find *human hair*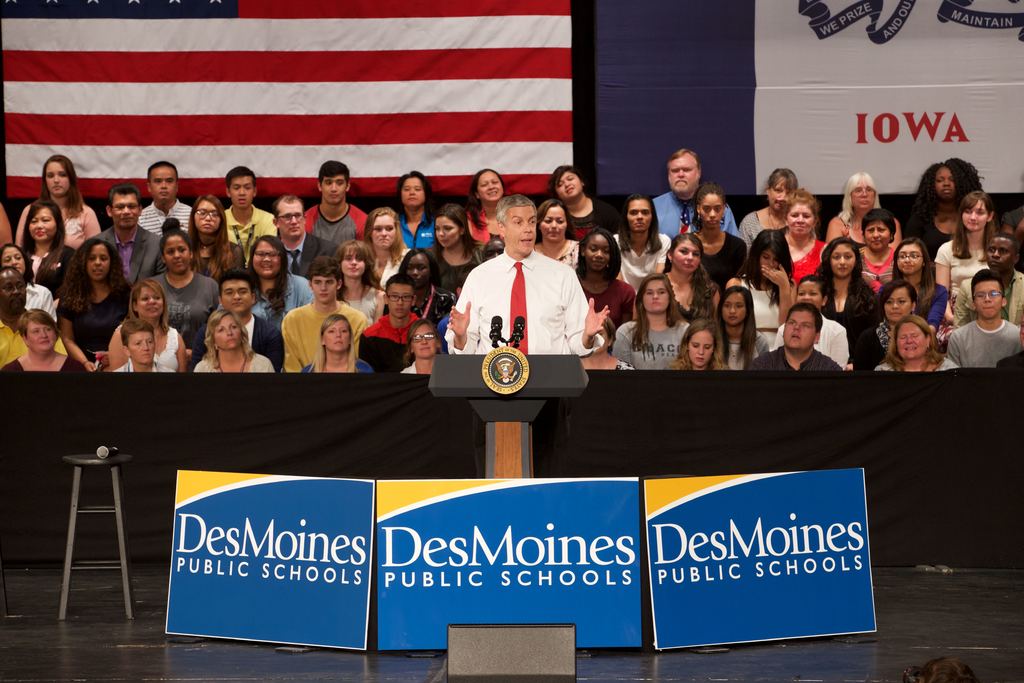
<bbox>119, 319, 154, 348</bbox>
